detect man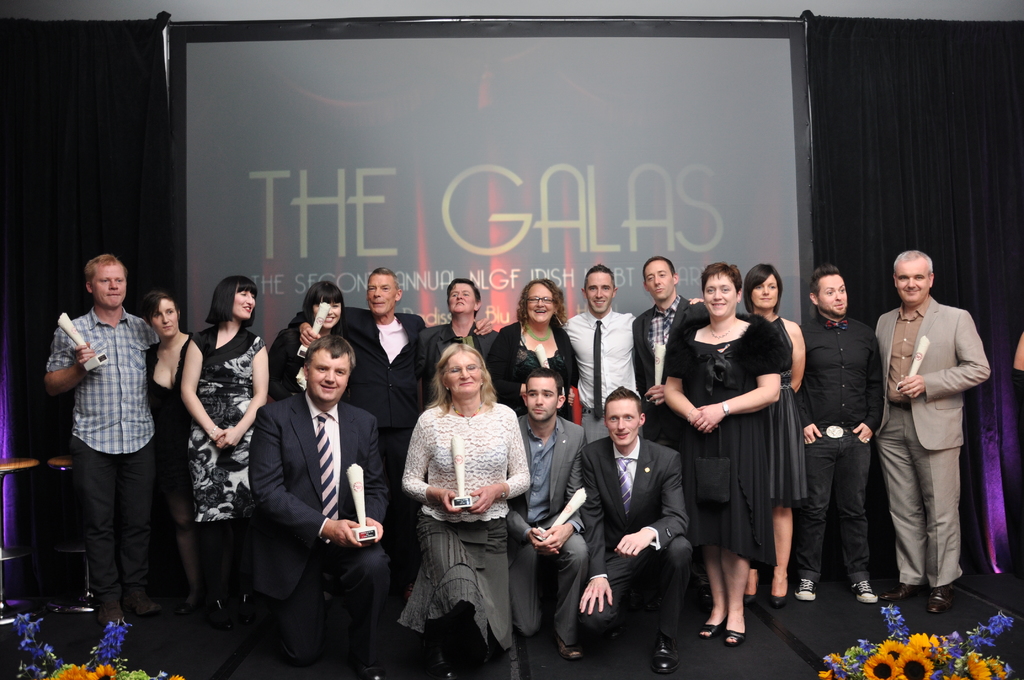
294 267 433 449
